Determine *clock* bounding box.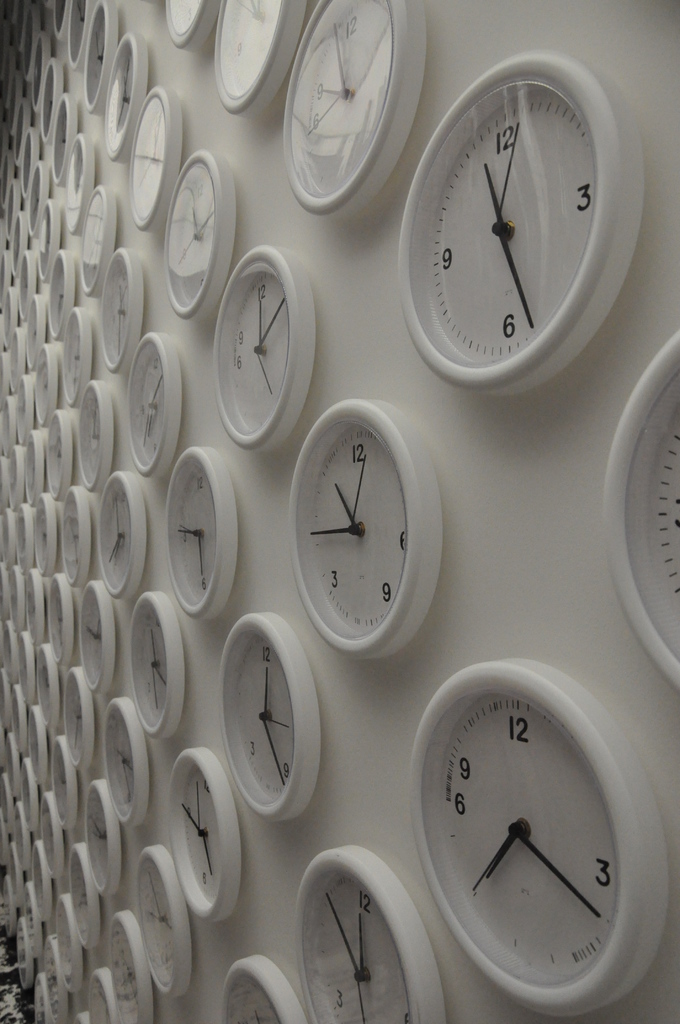
Determined: <box>72,574,117,693</box>.
